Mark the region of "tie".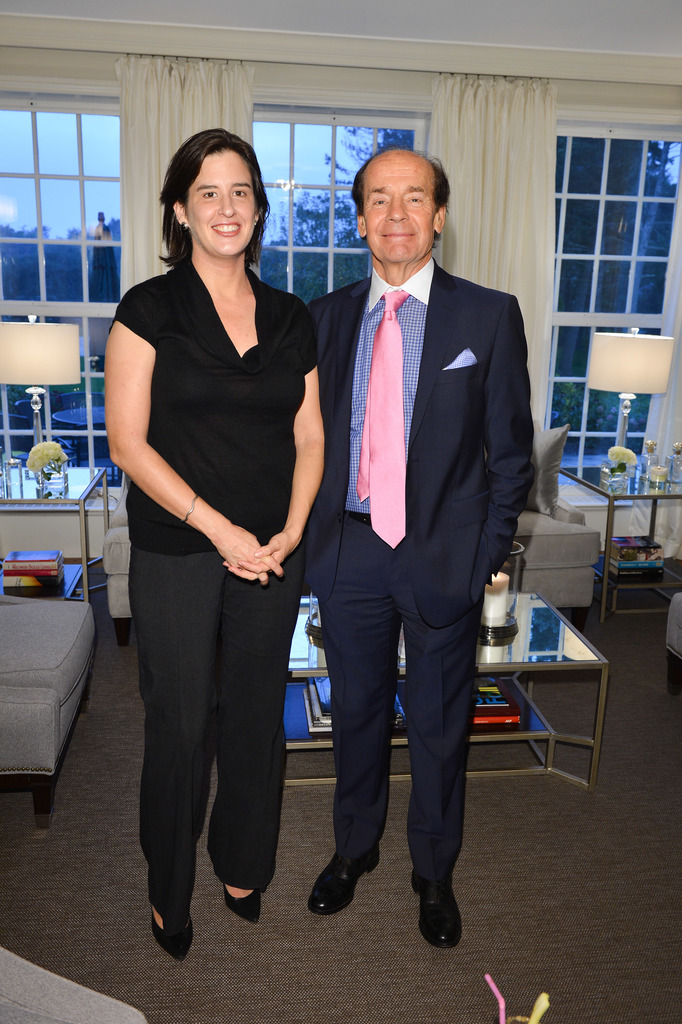
Region: {"left": 356, "top": 292, "right": 409, "bottom": 547}.
